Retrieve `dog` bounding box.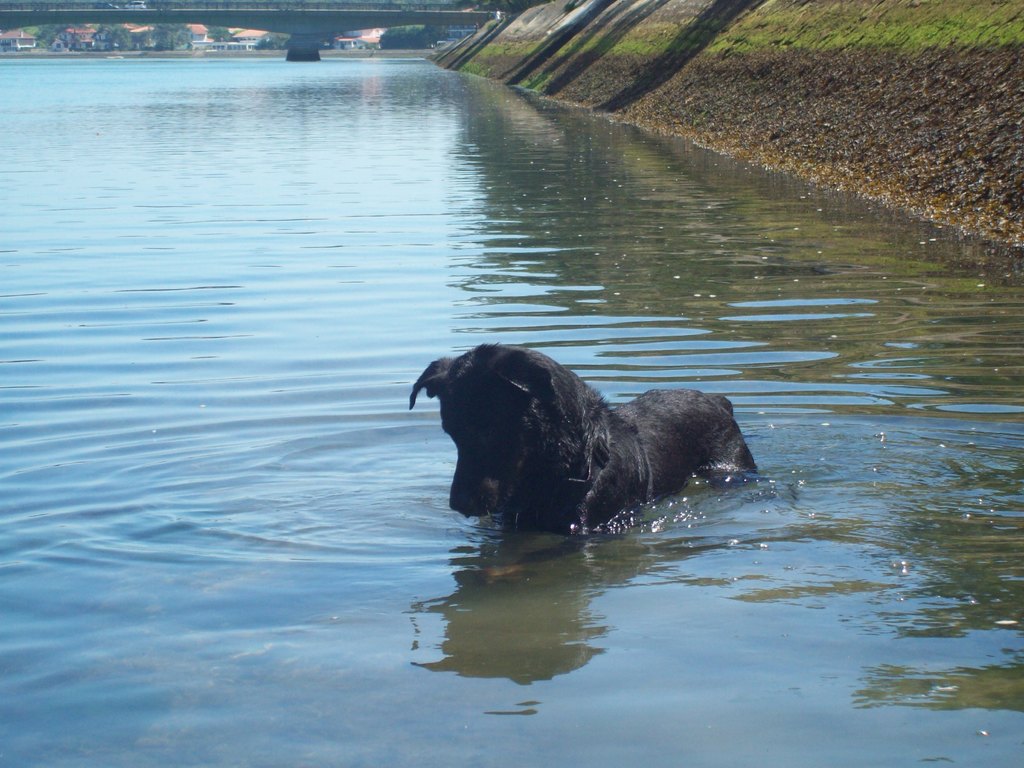
Bounding box: box(406, 342, 756, 534).
